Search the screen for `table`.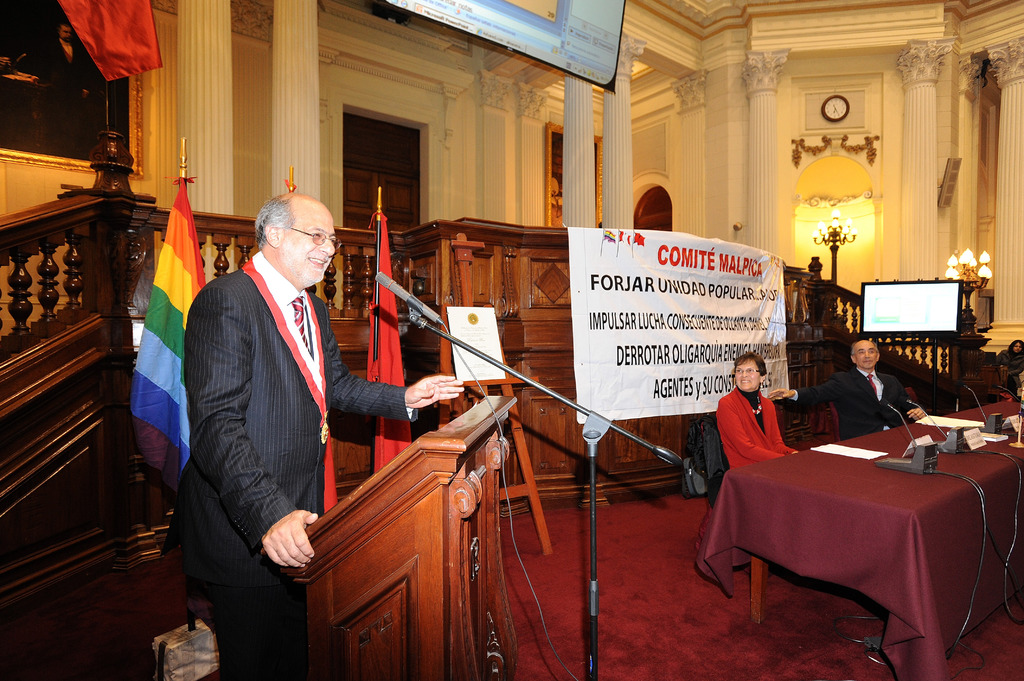
Found at region(703, 406, 1014, 671).
